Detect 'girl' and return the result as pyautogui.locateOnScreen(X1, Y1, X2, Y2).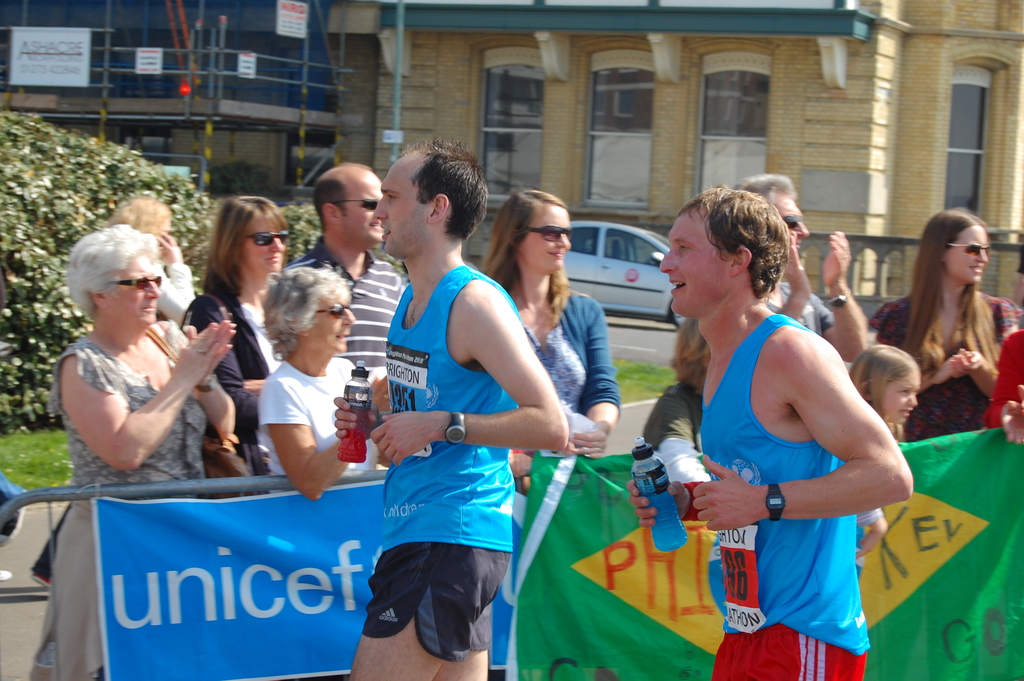
pyautogui.locateOnScreen(851, 340, 918, 436).
